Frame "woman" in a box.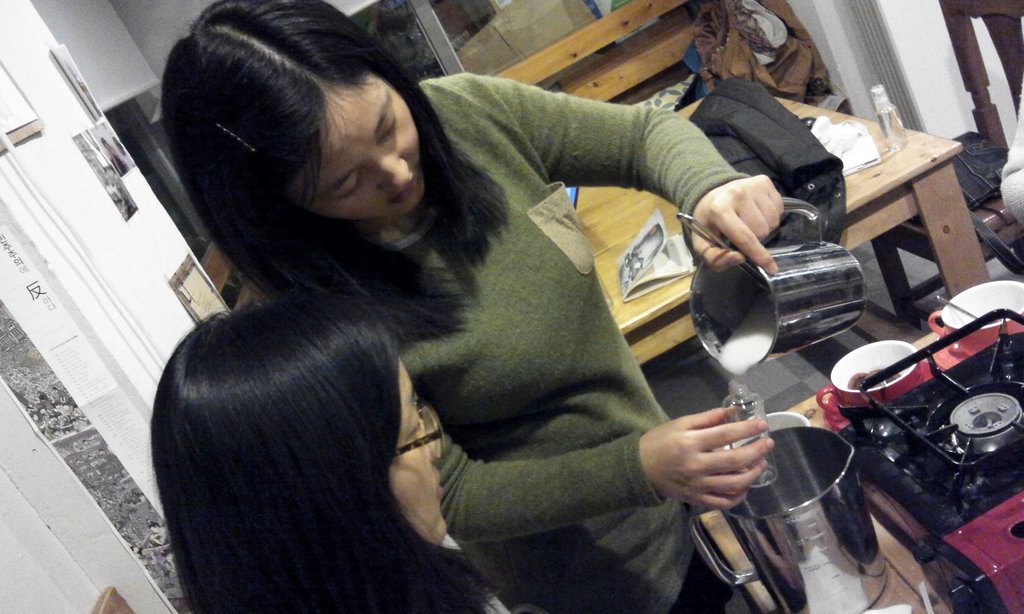
detection(152, 285, 516, 613).
